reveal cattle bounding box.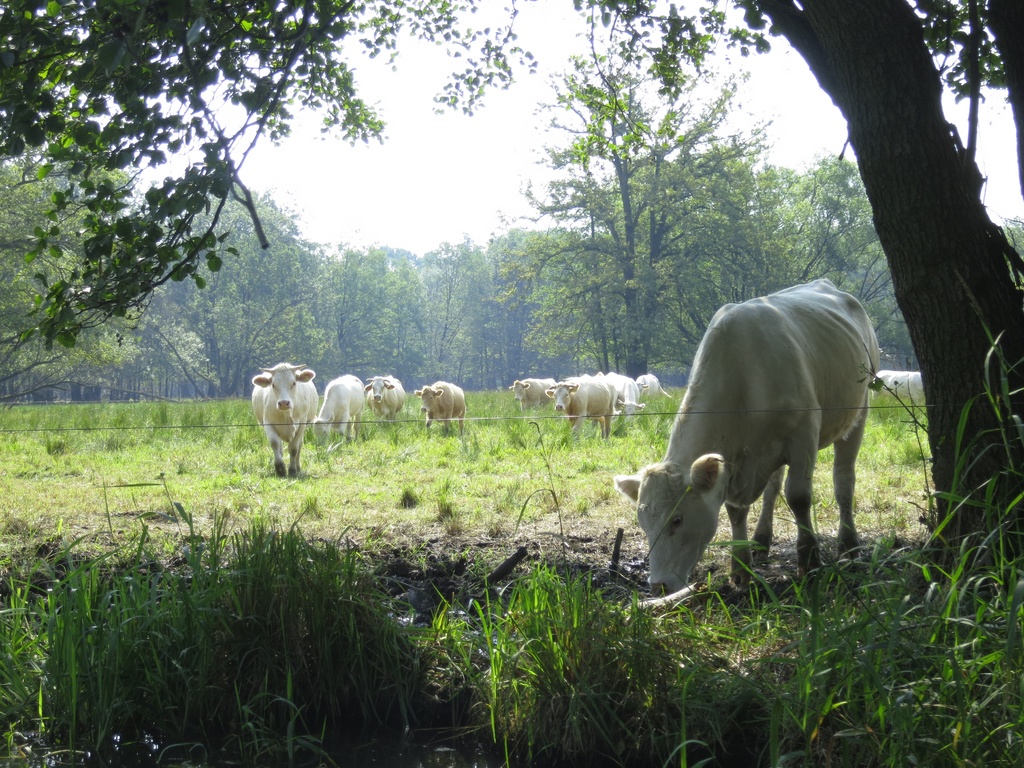
Revealed: region(614, 276, 878, 598).
